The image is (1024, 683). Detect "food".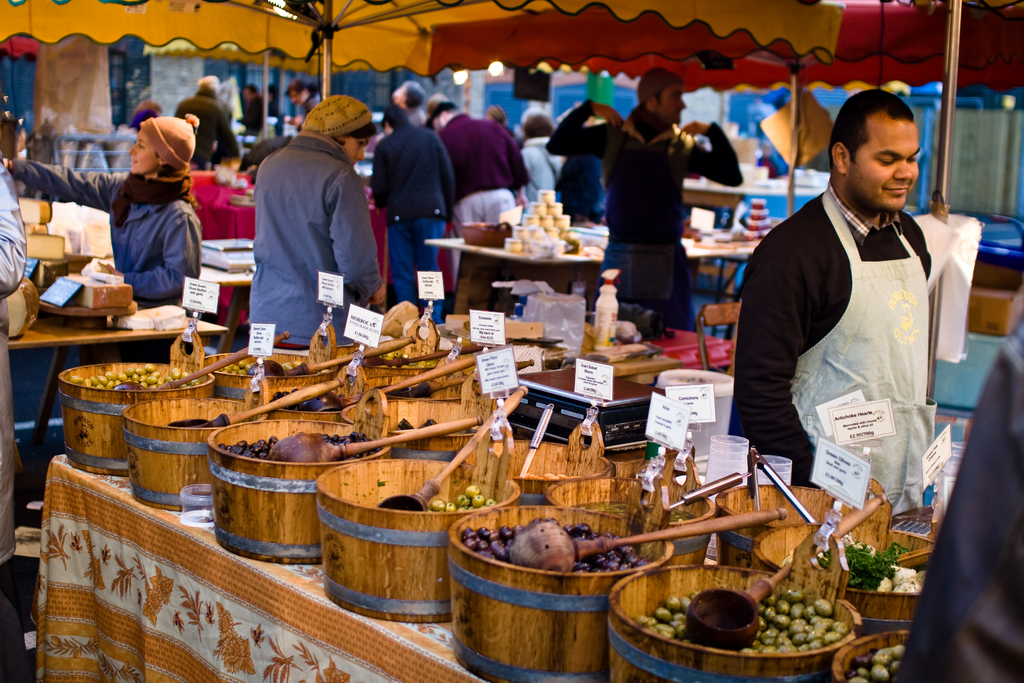
Detection: {"x1": 214, "y1": 432, "x2": 387, "y2": 461}.
